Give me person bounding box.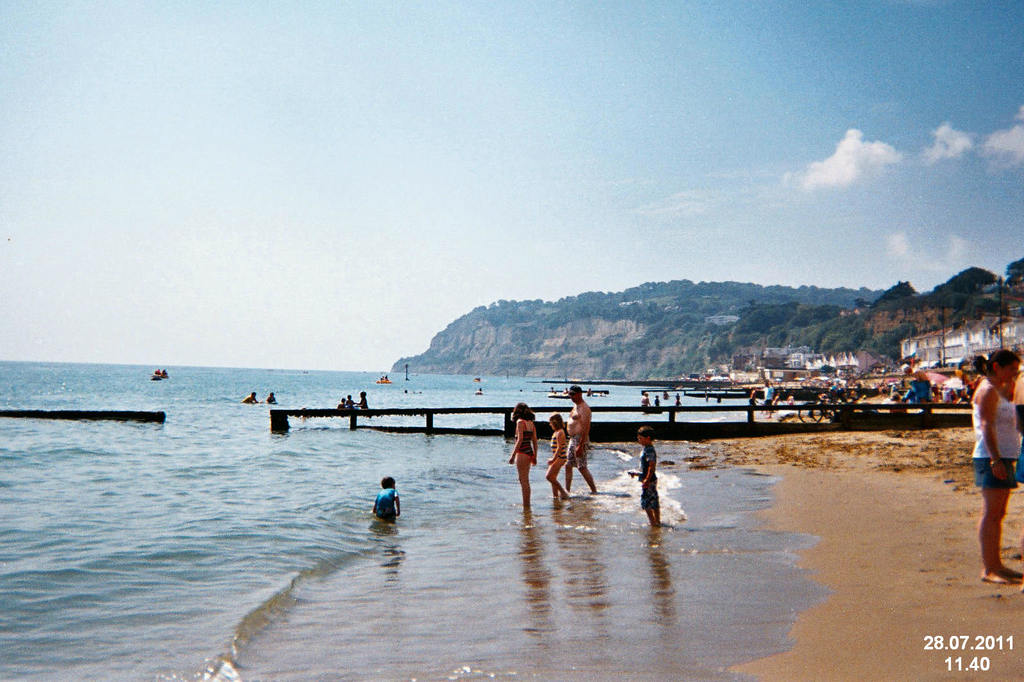
rect(548, 410, 572, 510).
